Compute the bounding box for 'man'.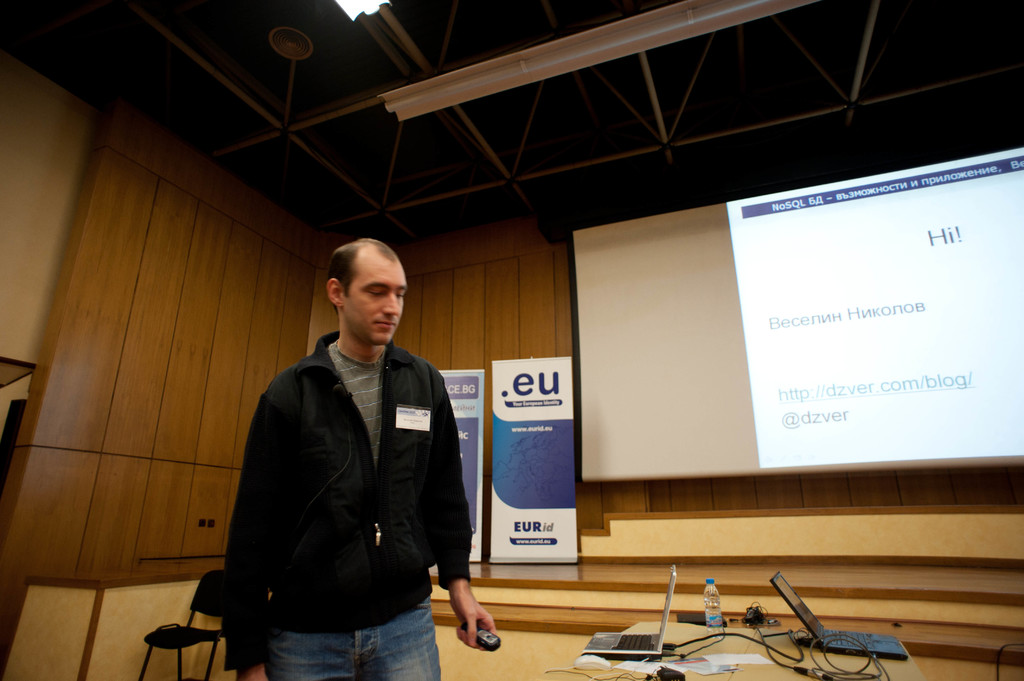
bbox(220, 239, 499, 680).
